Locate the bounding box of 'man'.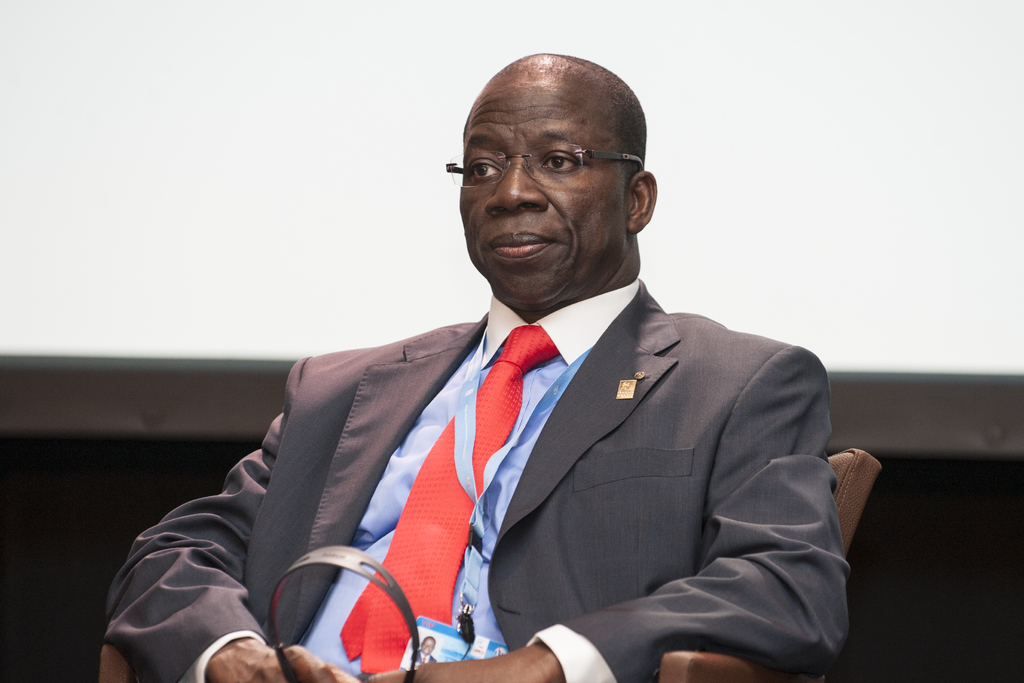
Bounding box: [x1=155, y1=78, x2=829, y2=667].
